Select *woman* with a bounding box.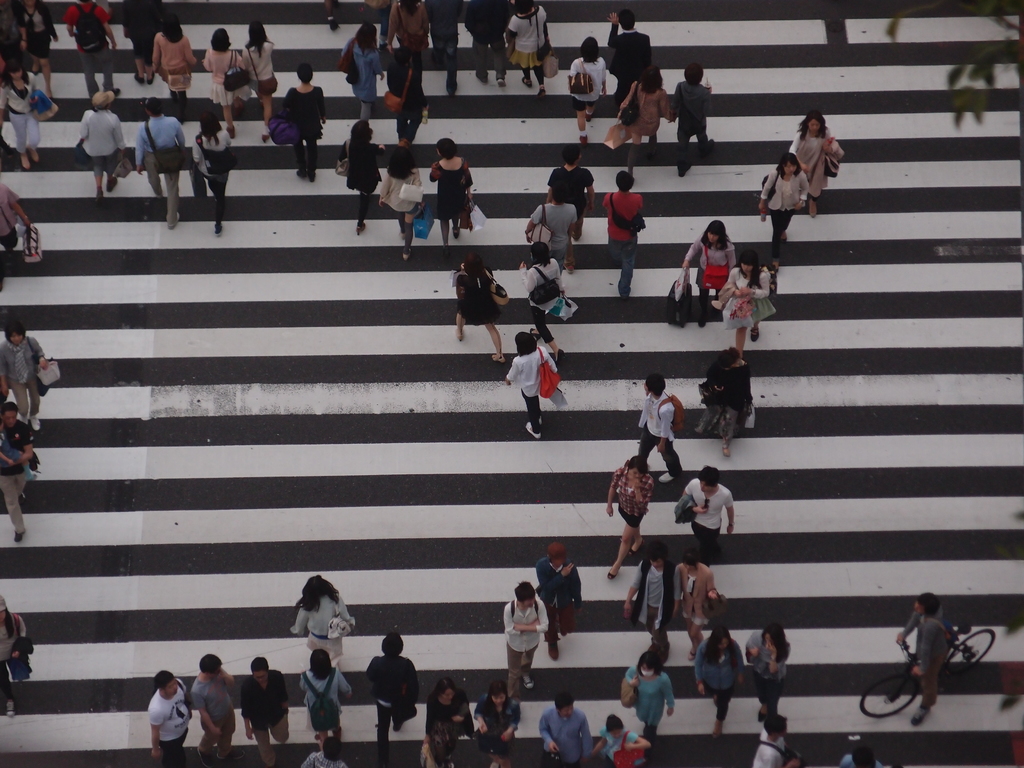
(x1=0, y1=186, x2=29, y2=285).
